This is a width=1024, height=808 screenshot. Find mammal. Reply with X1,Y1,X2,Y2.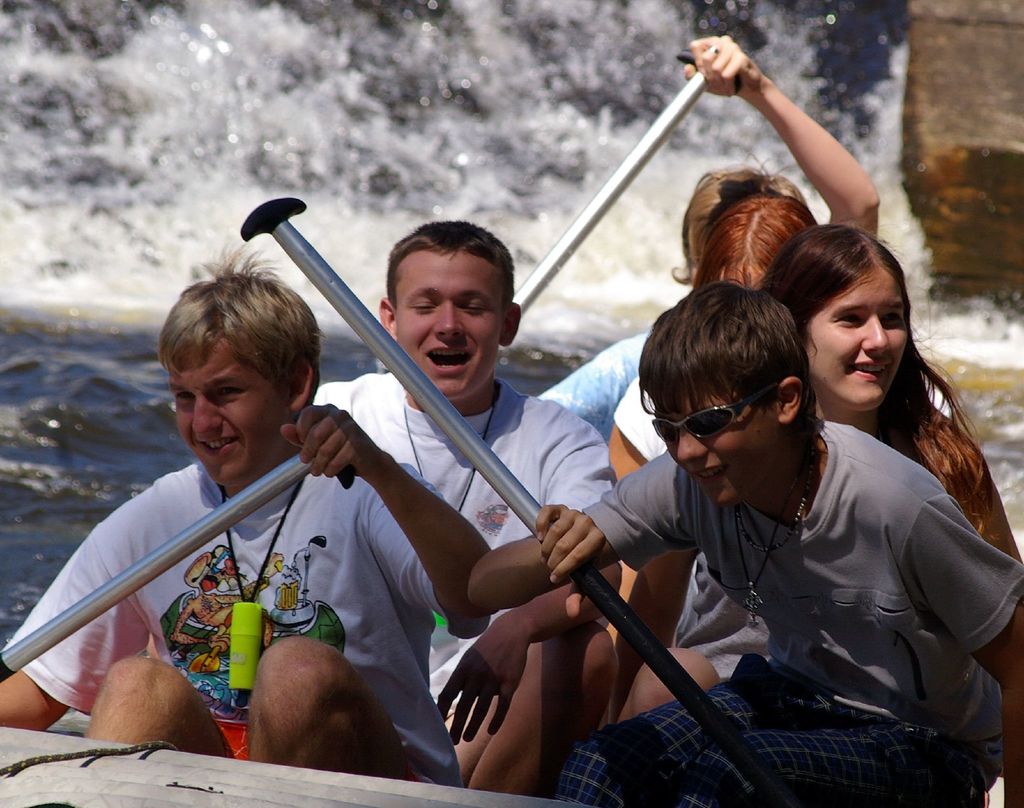
0,240,490,773.
